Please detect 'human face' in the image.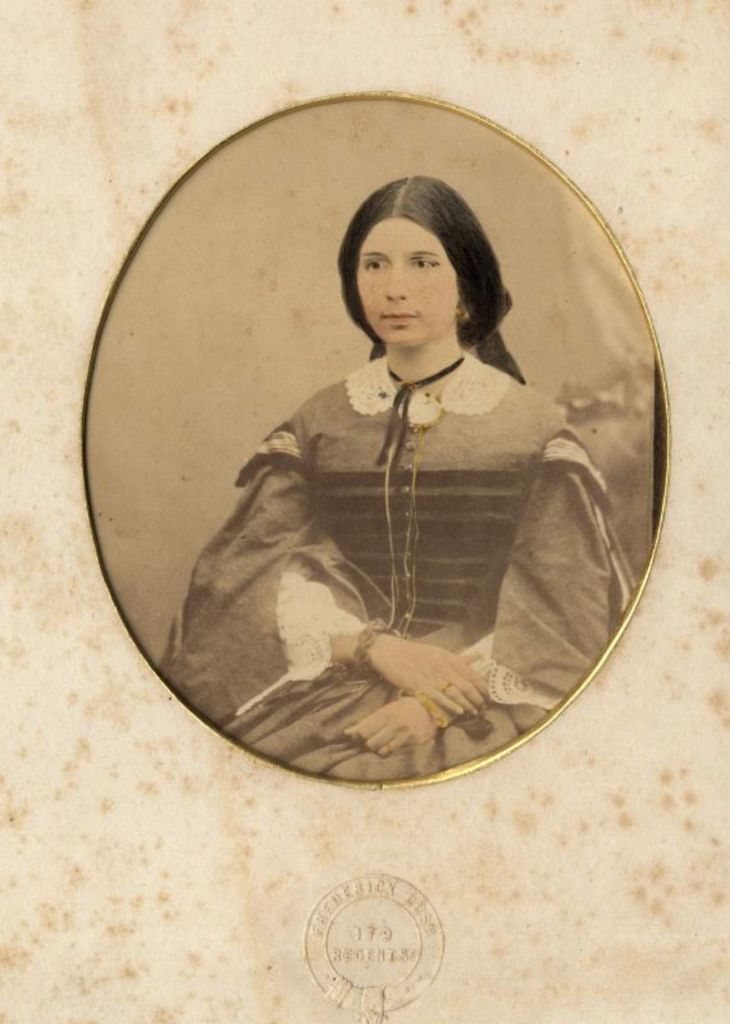
bbox=[355, 215, 457, 347].
